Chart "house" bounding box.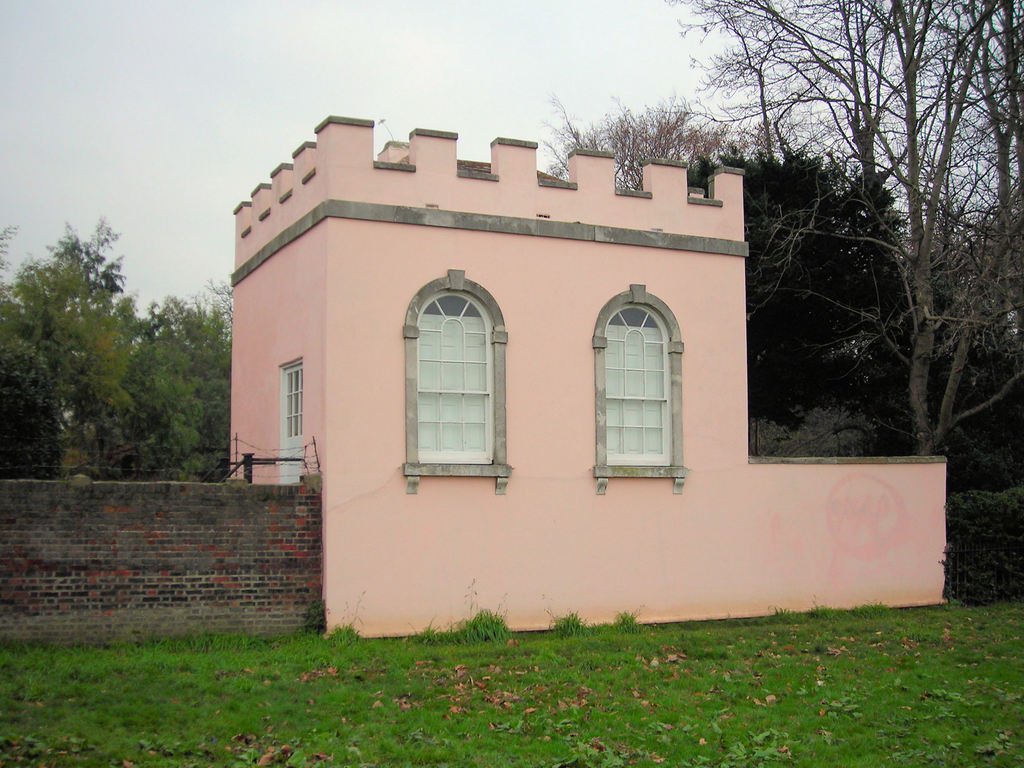
Charted: l=221, t=82, r=811, b=636.
